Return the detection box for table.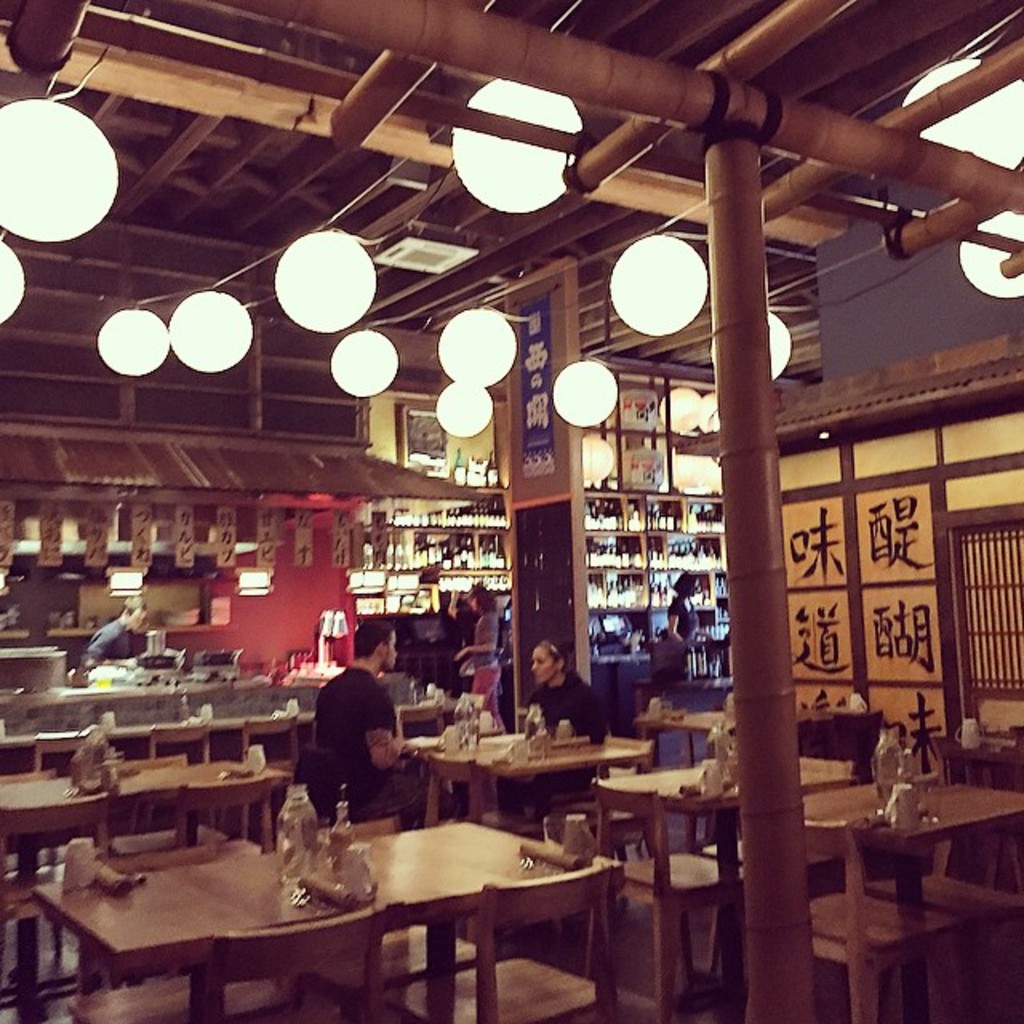
select_region(91, 827, 675, 1010).
